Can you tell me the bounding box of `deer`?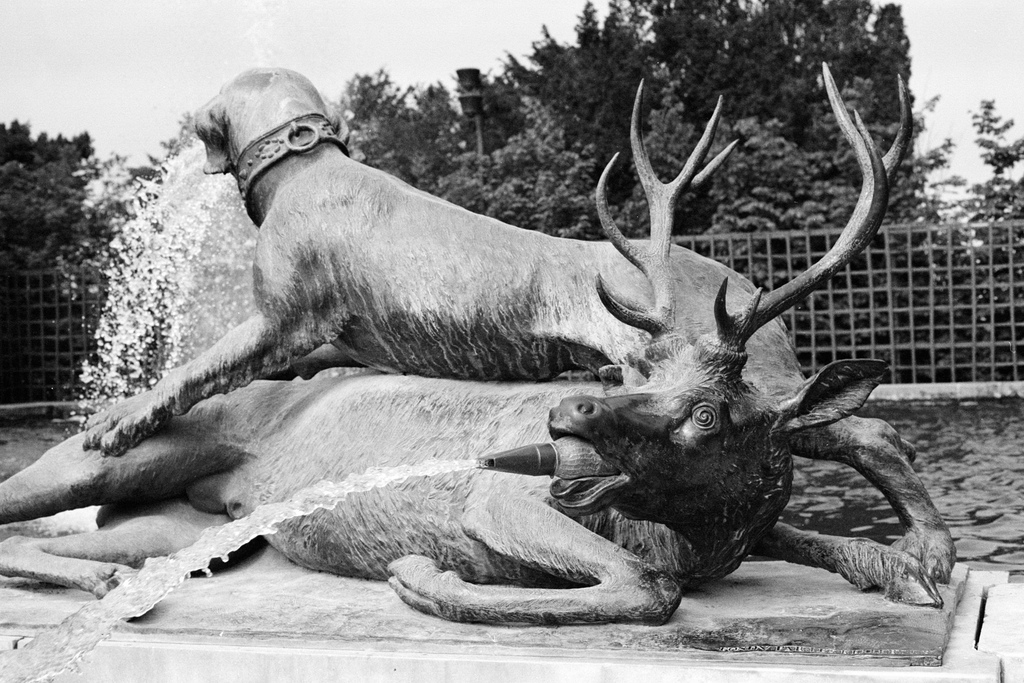
(0,58,921,618).
